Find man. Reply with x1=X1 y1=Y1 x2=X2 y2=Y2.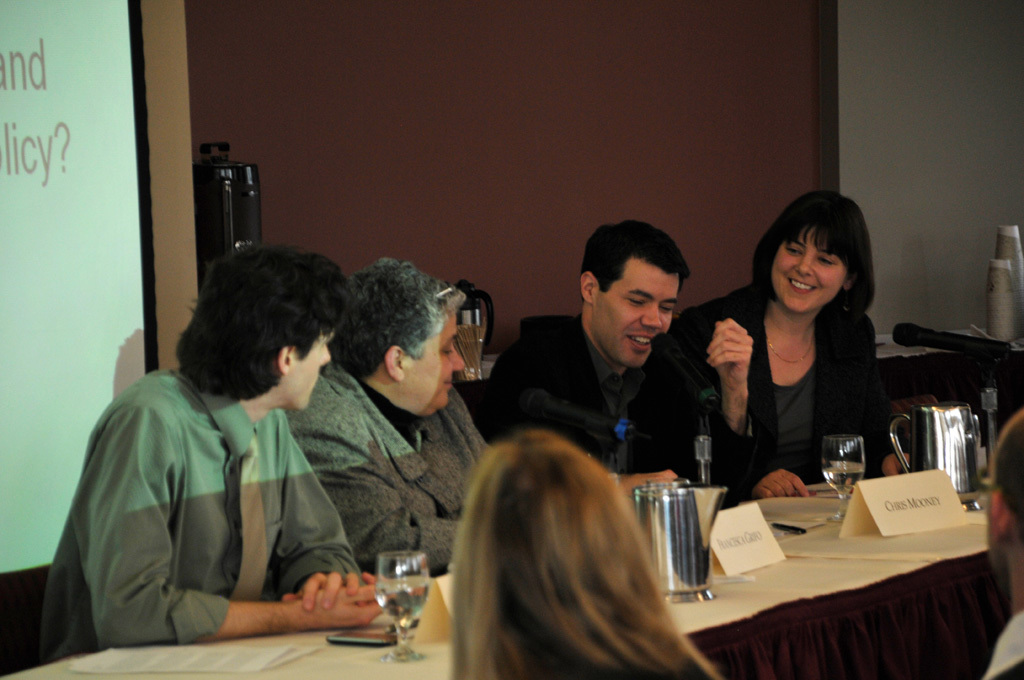
x1=35 y1=237 x2=386 y2=665.
